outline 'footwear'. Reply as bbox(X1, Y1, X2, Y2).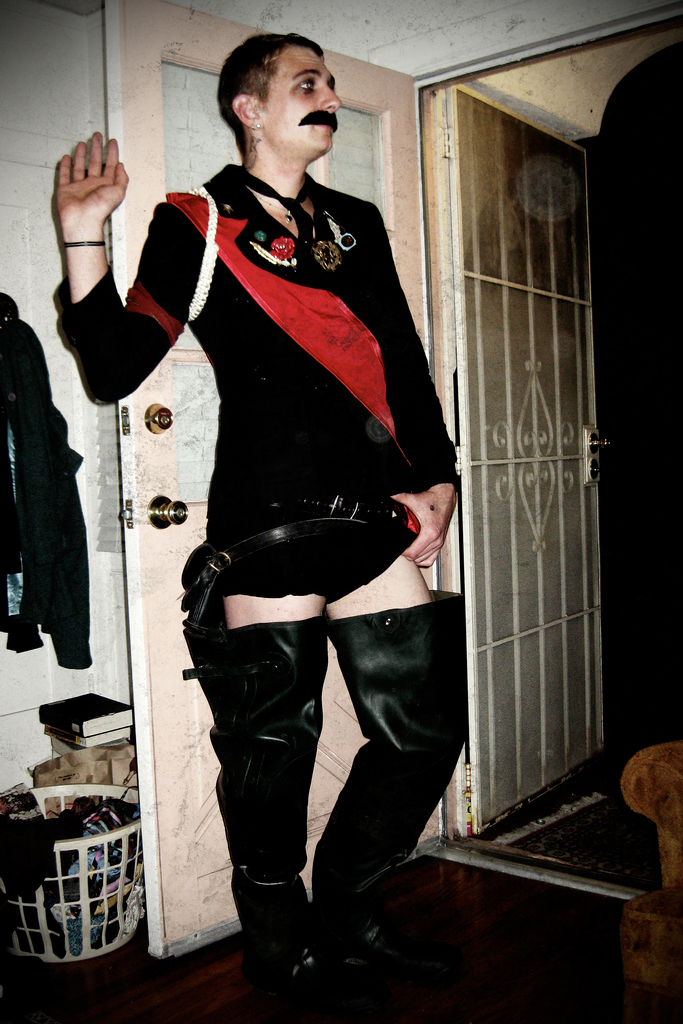
bbox(193, 623, 337, 1023).
